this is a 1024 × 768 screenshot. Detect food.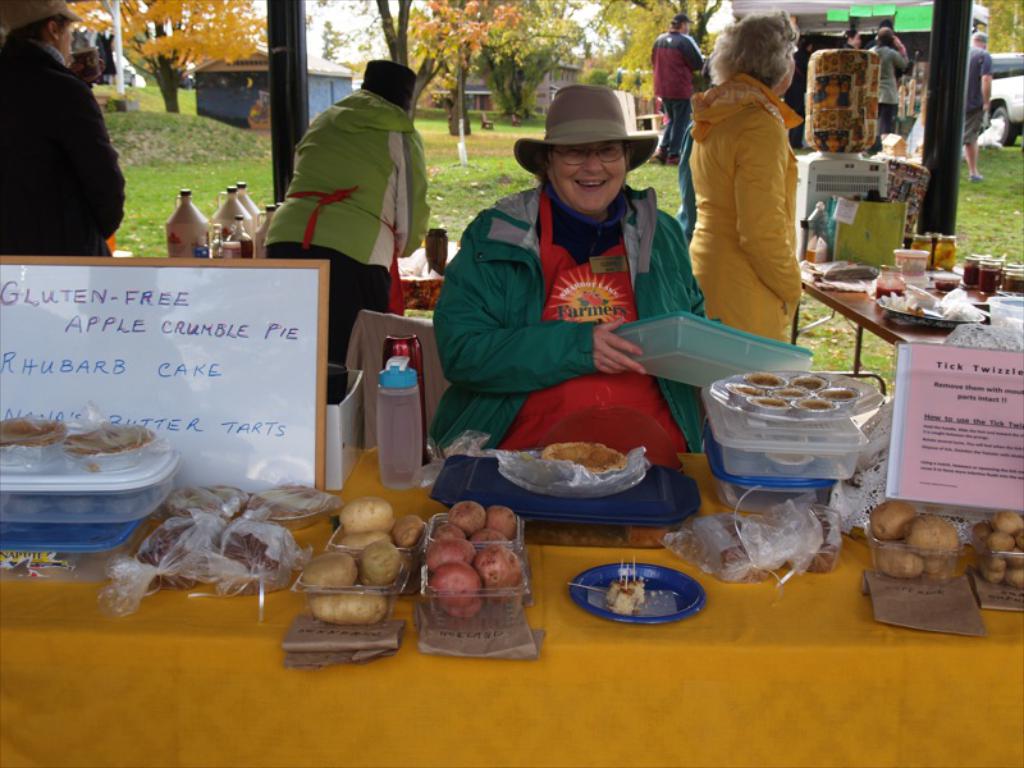
[865,498,961,584].
